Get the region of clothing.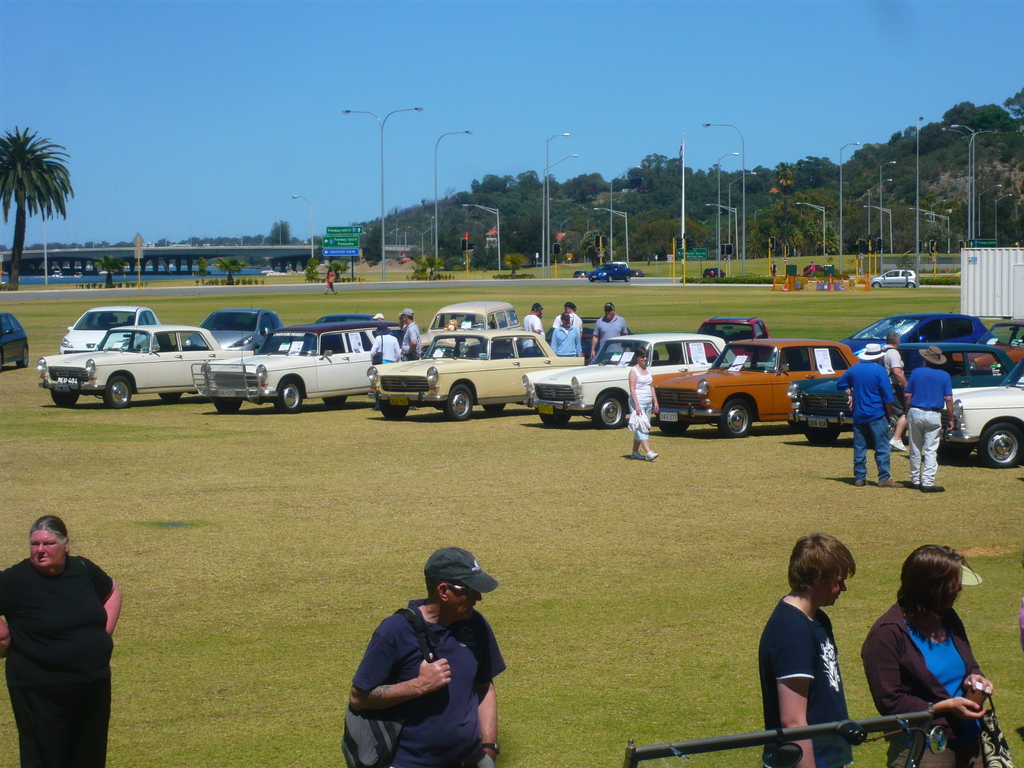
BBox(770, 601, 854, 767).
